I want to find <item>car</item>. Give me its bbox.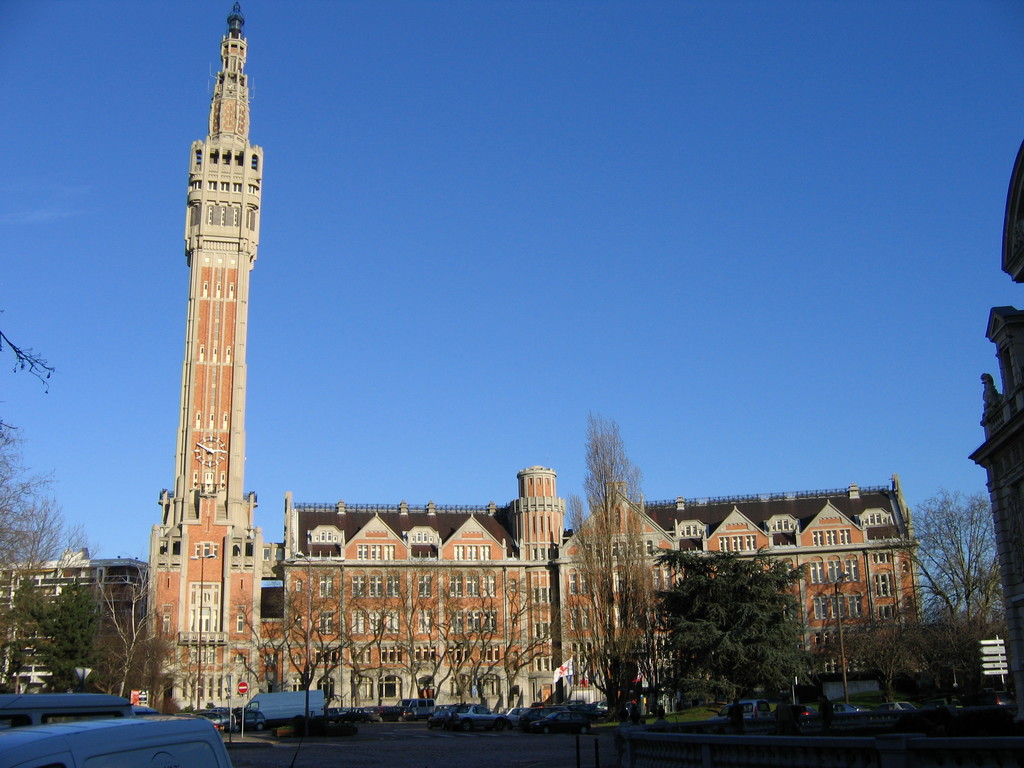
[x1=776, y1=703, x2=817, y2=719].
